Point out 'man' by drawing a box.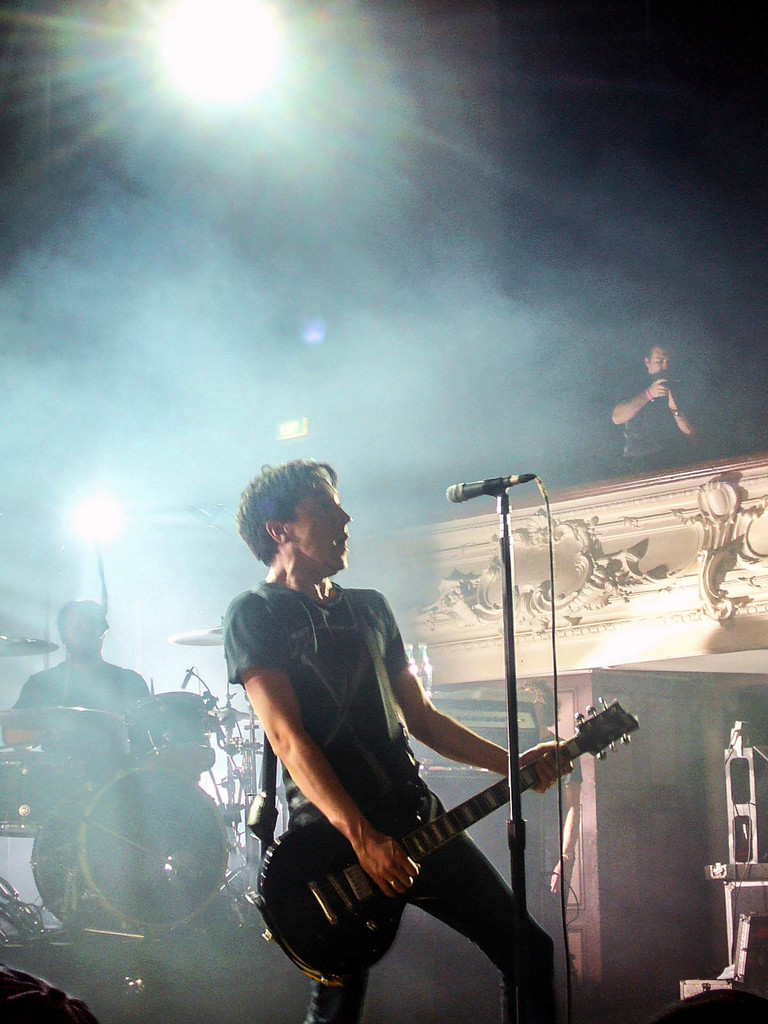
221/449/563/1023.
